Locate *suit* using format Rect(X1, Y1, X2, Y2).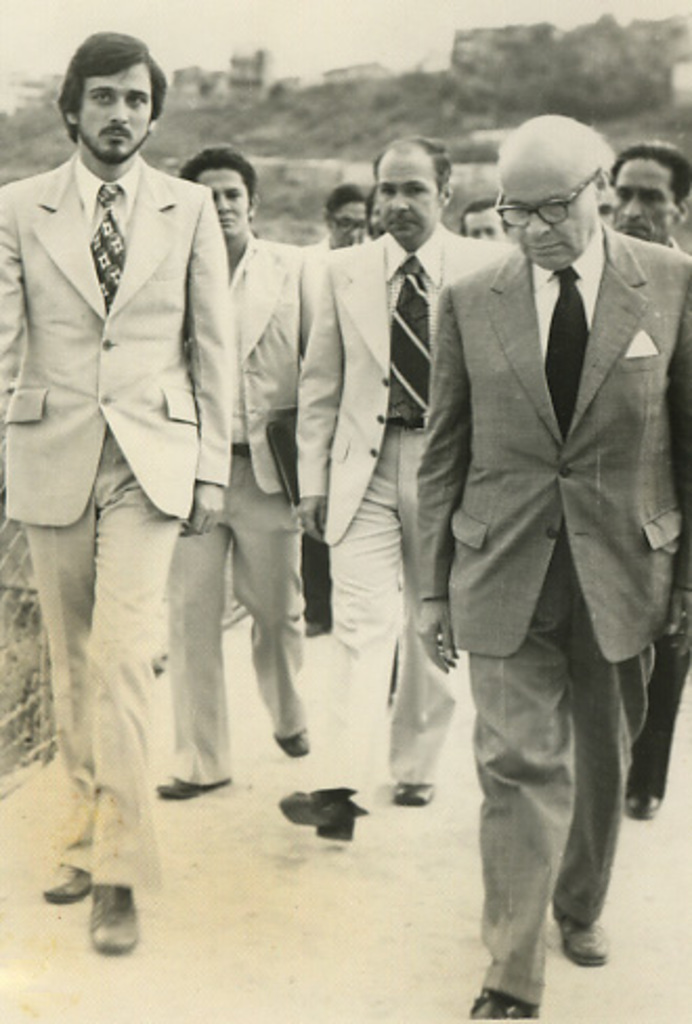
Rect(287, 231, 516, 812).
